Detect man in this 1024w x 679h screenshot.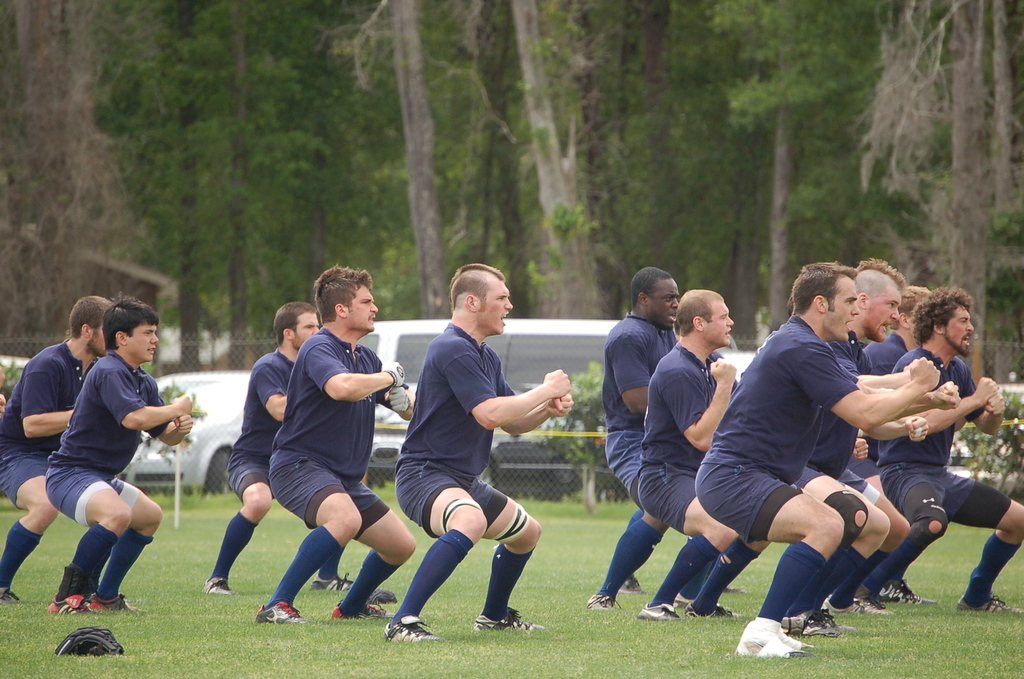
Detection: rect(264, 259, 417, 623).
